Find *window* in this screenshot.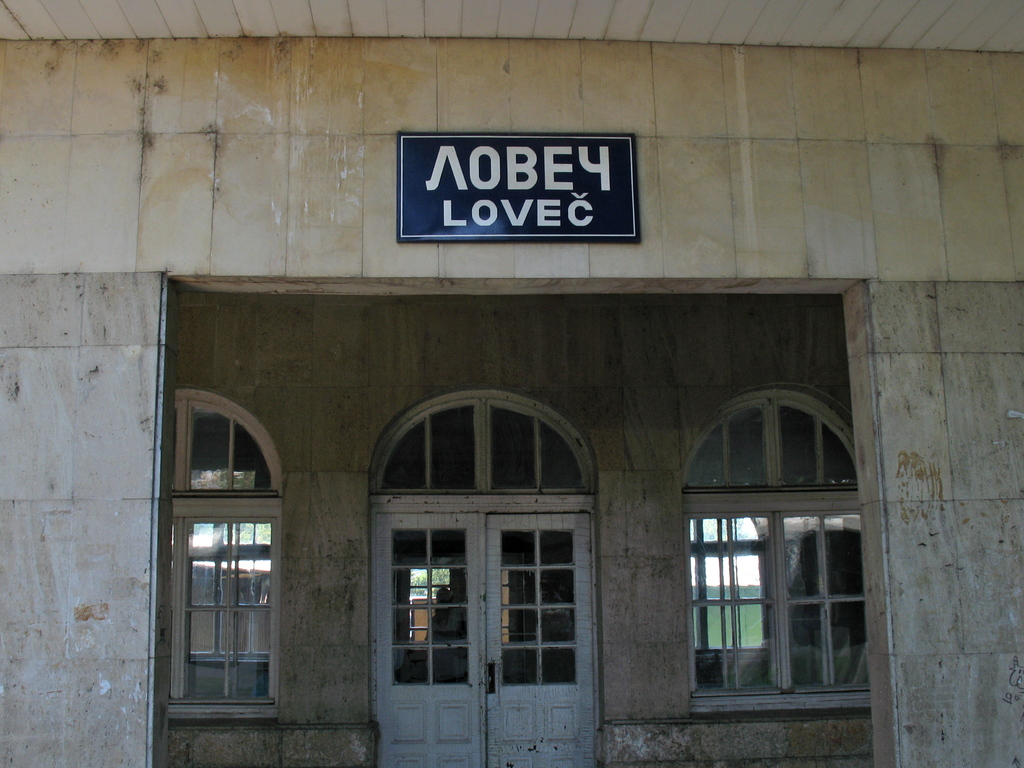
The bounding box for *window* is left=175, top=398, right=271, bottom=708.
